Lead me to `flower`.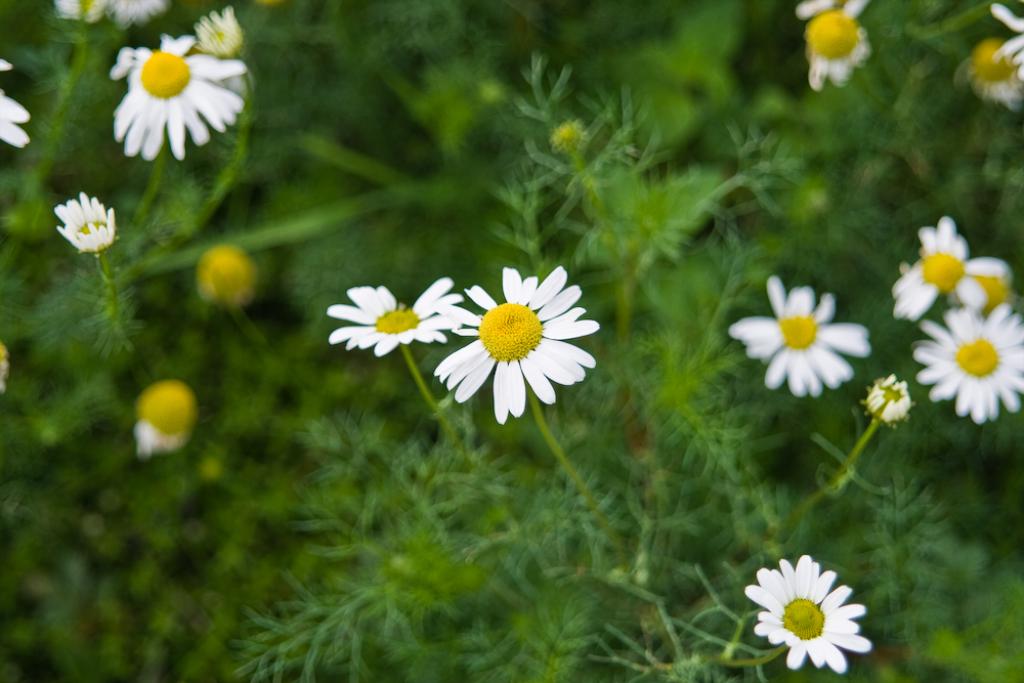
Lead to select_region(868, 368, 915, 424).
